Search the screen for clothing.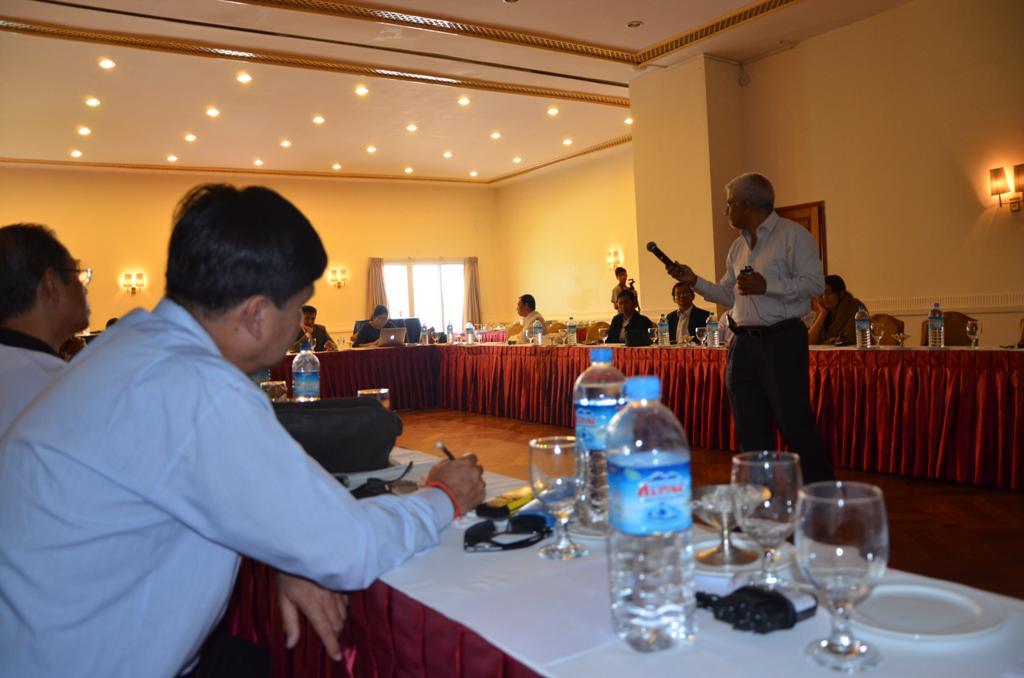
Found at 358, 311, 388, 348.
